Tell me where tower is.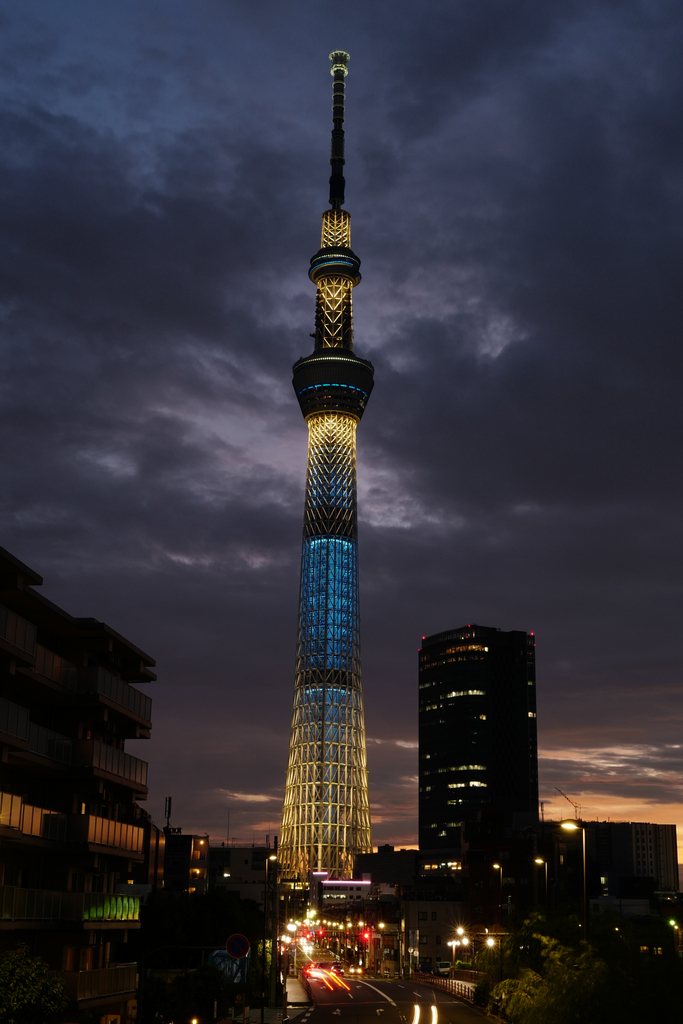
tower is at detection(416, 627, 539, 895).
